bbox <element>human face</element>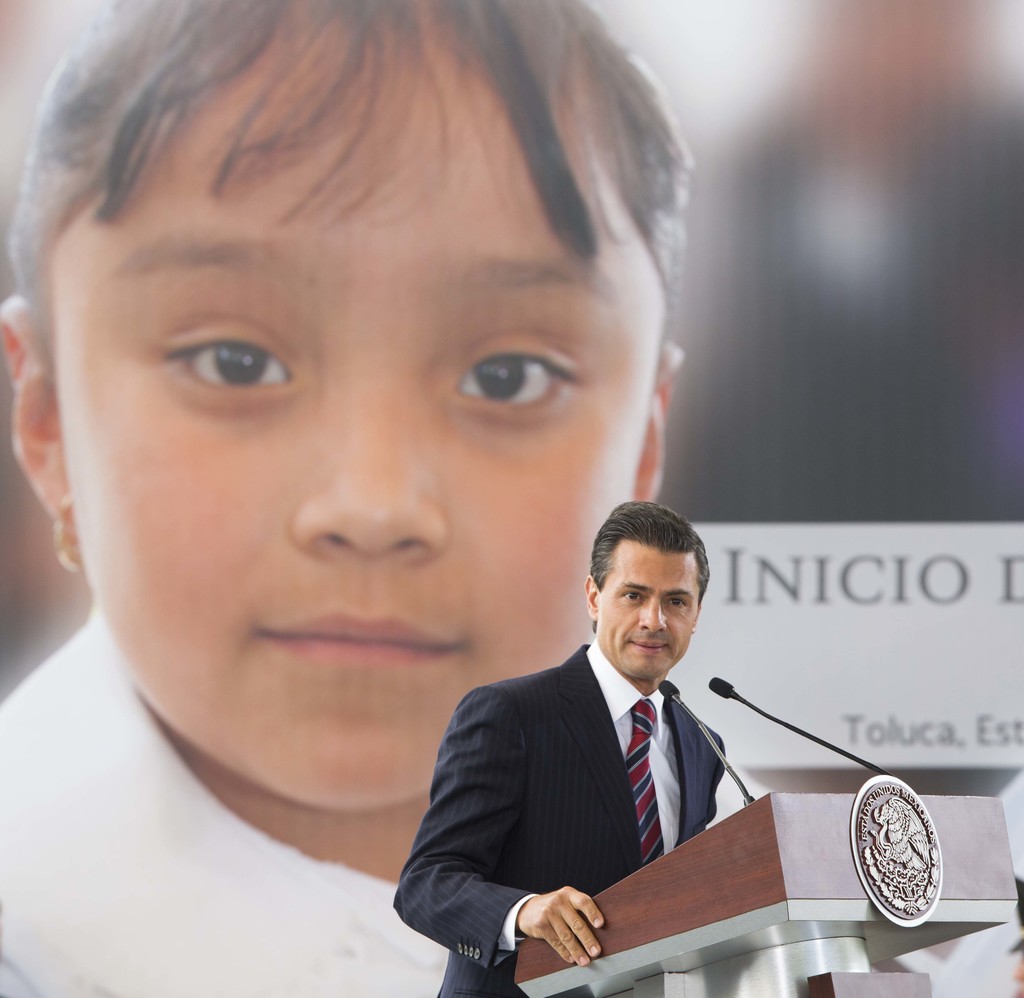
l=51, t=7, r=665, b=816
